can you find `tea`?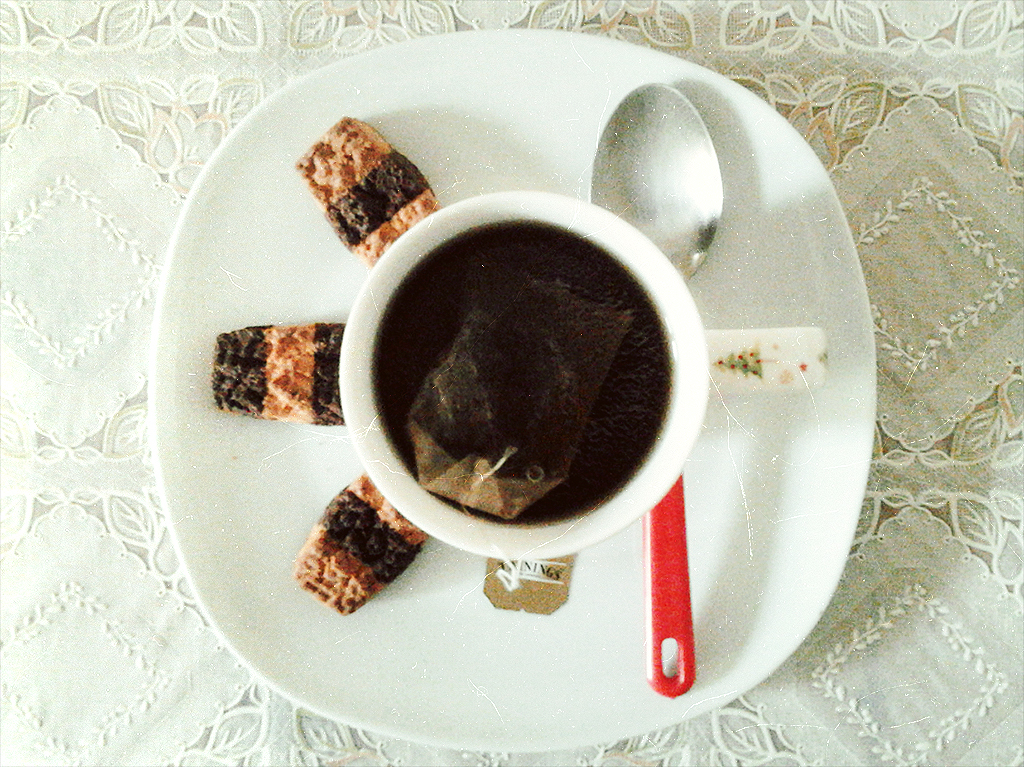
Yes, bounding box: <bbox>373, 218, 672, 526</bbox>.
